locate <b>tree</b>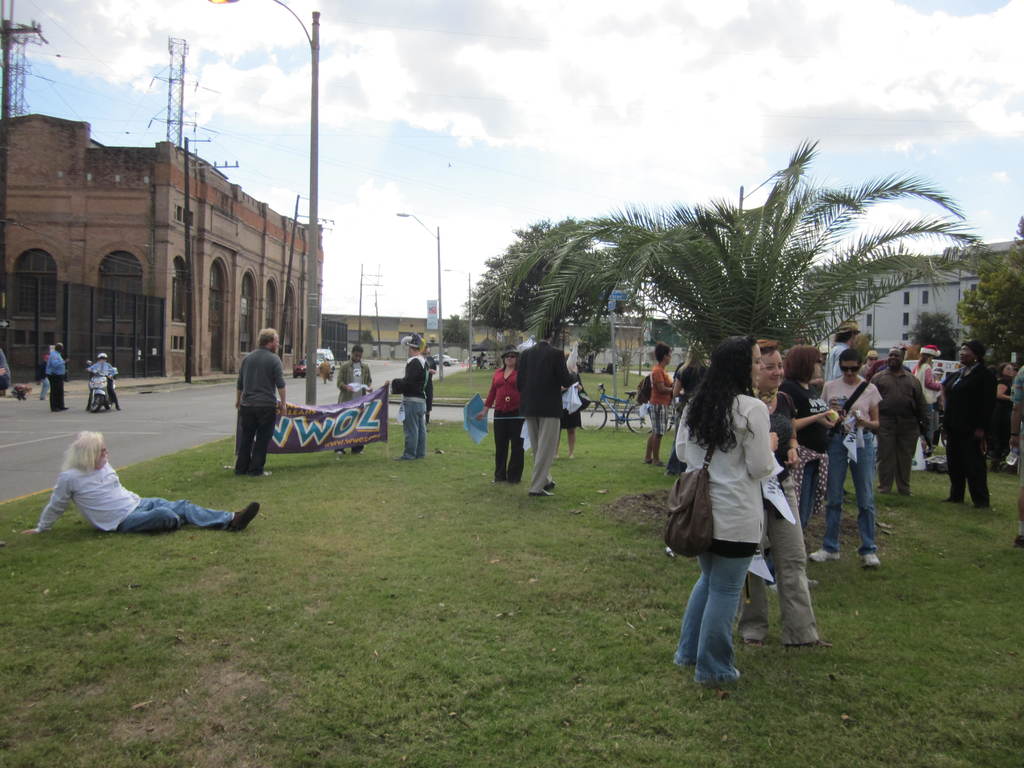
(466, 135, 978, 358)
